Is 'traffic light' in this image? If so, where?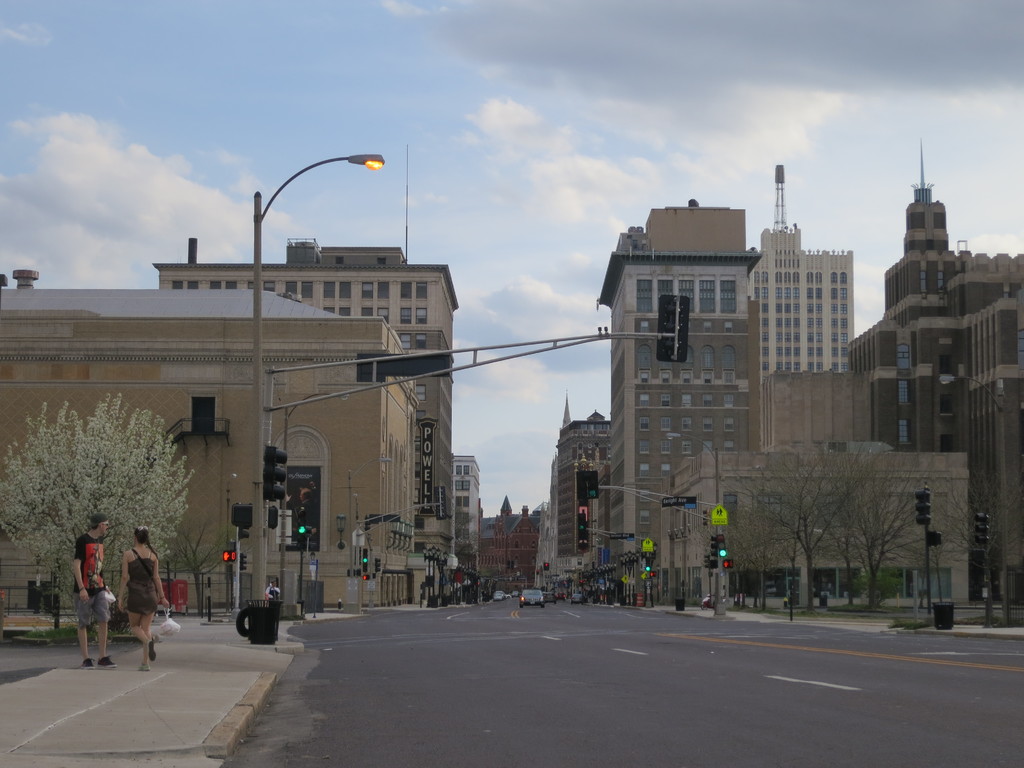
Yes, at box(297, 508, 307, 551).
